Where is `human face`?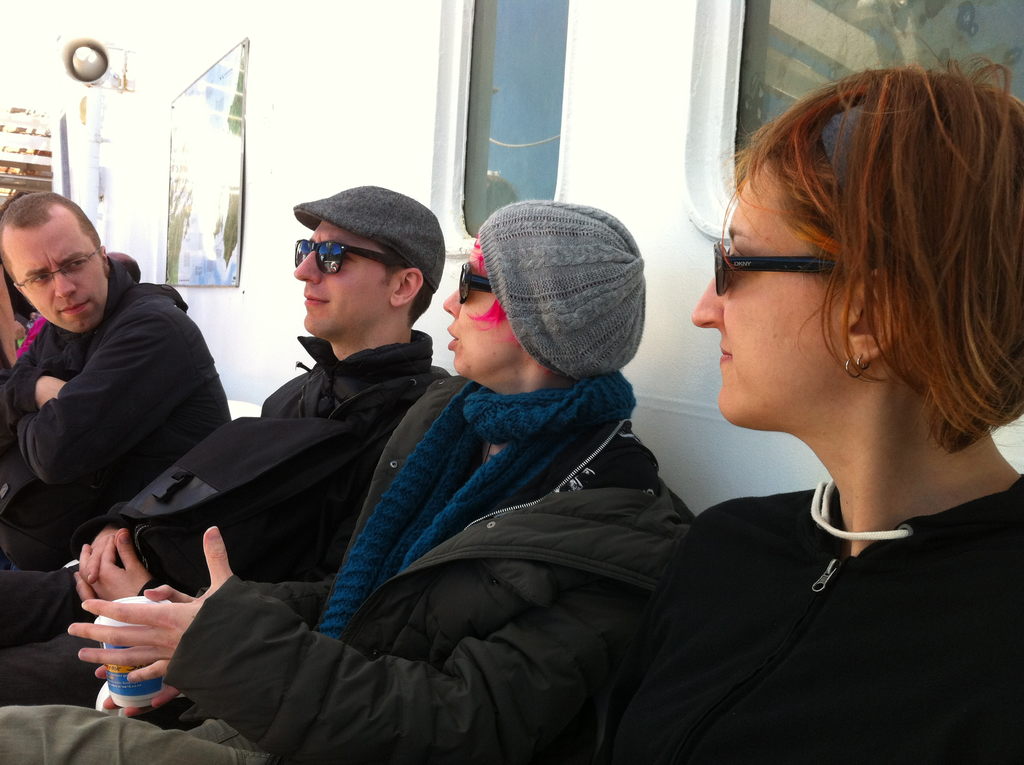
294 221 385 336.
